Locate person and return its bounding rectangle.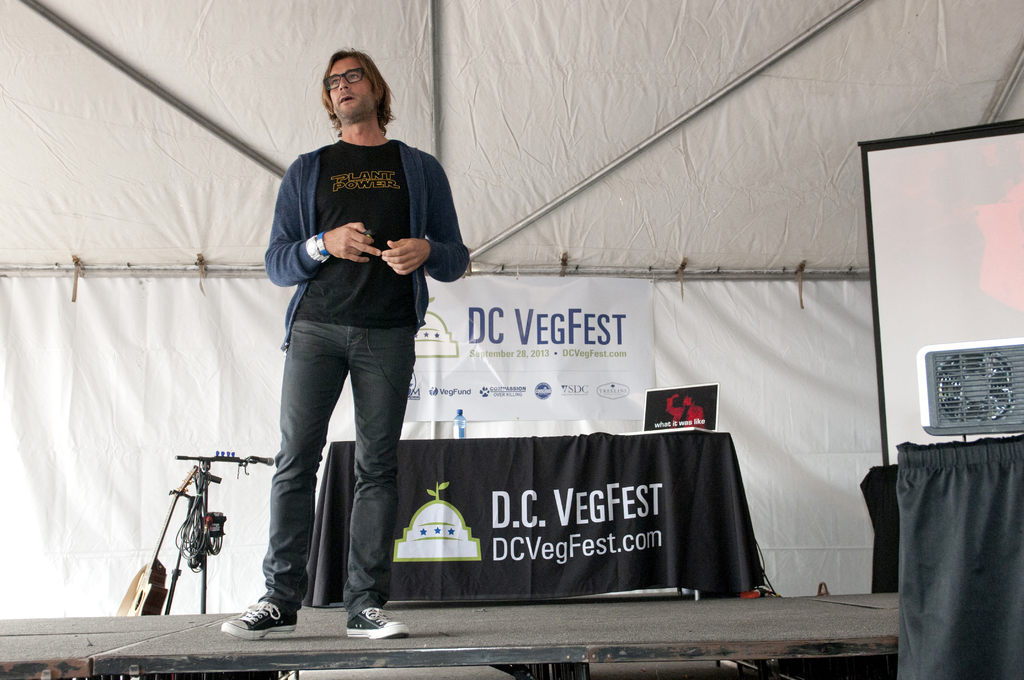
(213, 50, 471, 639).
